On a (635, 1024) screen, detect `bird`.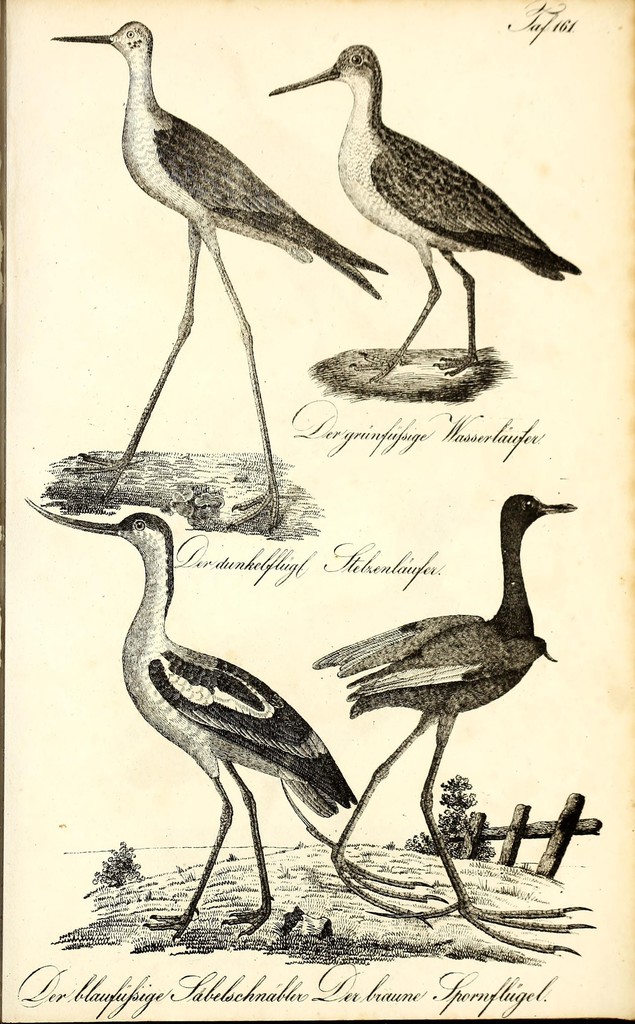
box(13, 500, 365, 948).
